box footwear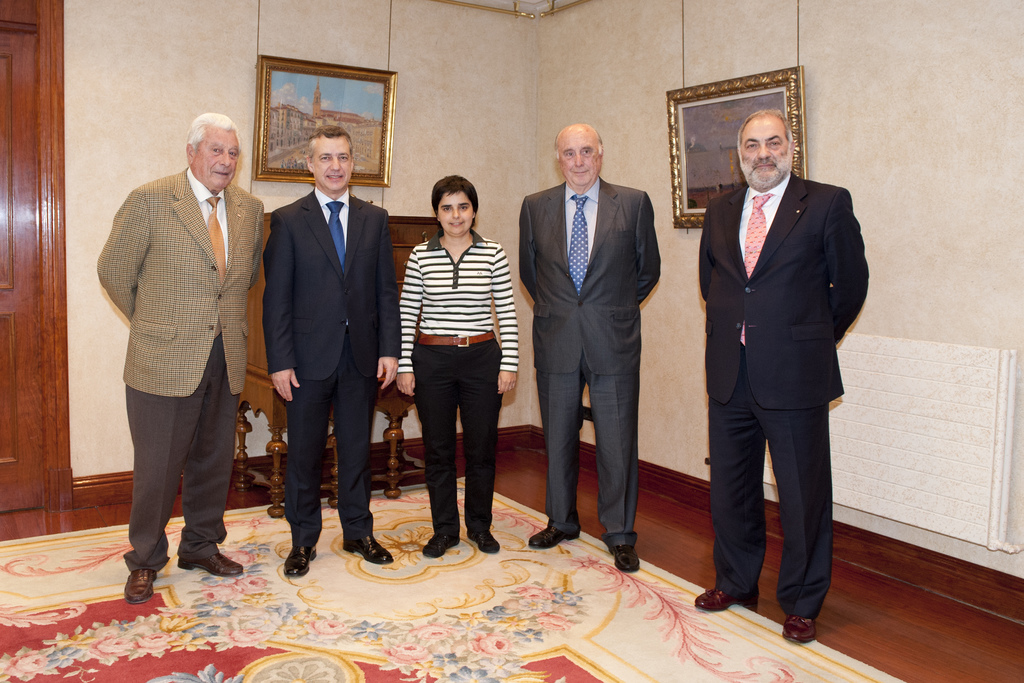
781 614 822 642
